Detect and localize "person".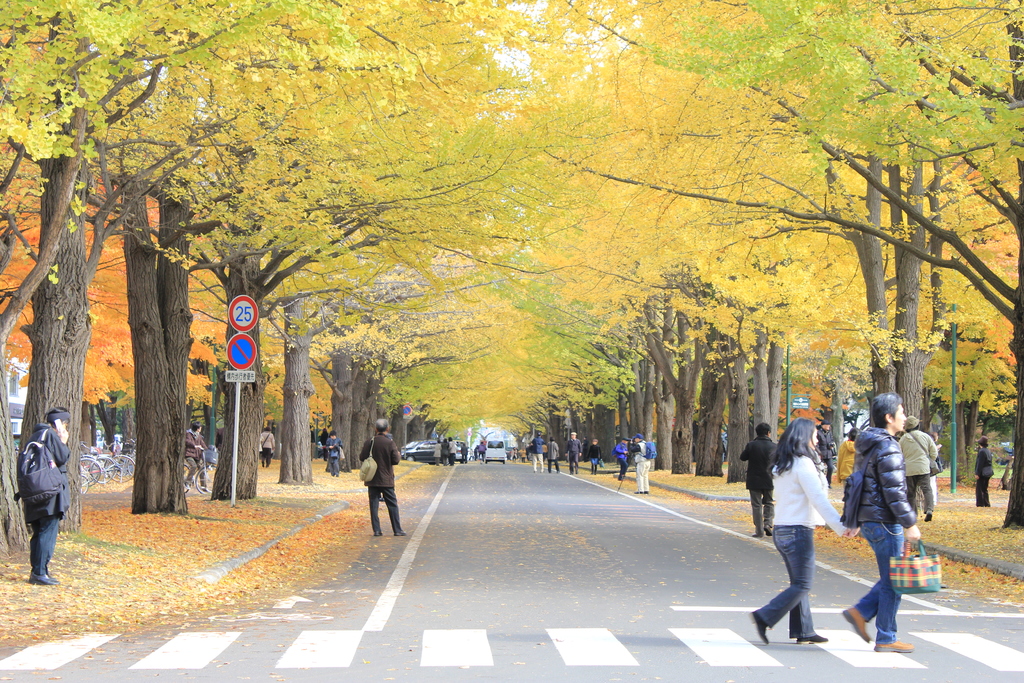
Localized at rect(896, 411, 938, 527).
